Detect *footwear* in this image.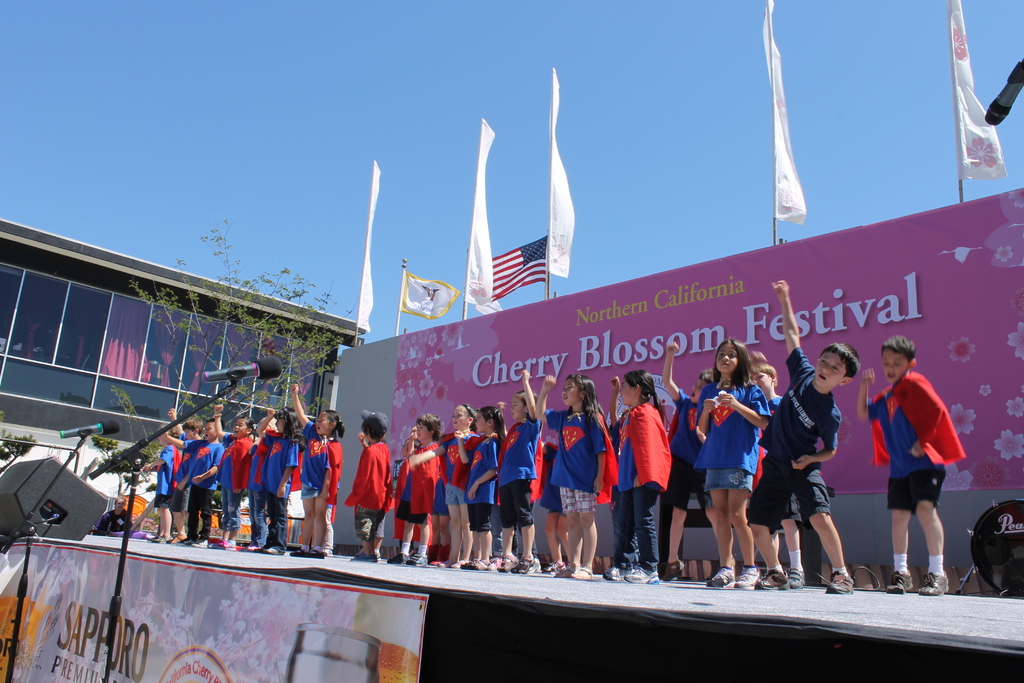
Detection: (495,554,517,573).
